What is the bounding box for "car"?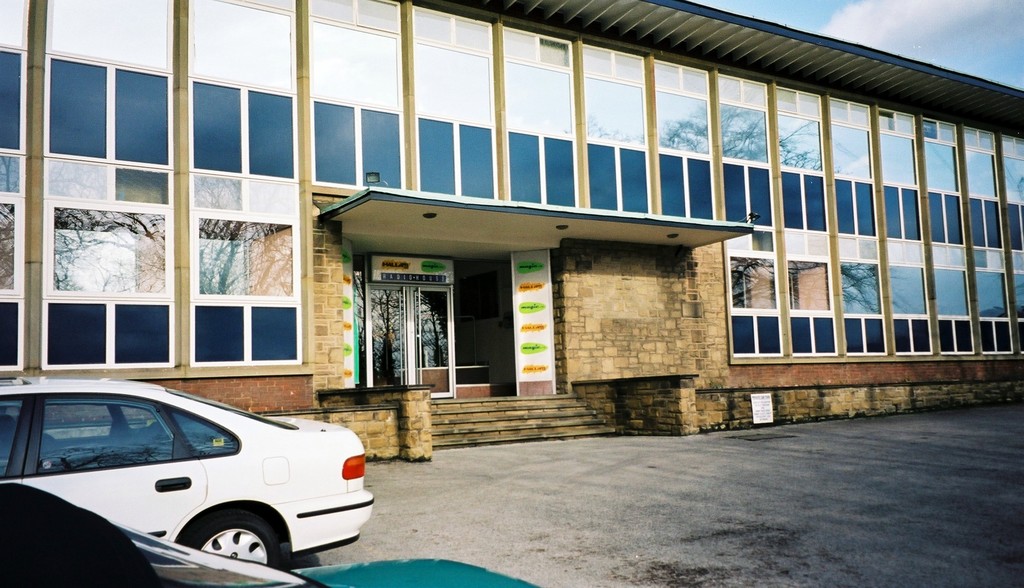
[left=0, top=367, right=381, bottom=569].
